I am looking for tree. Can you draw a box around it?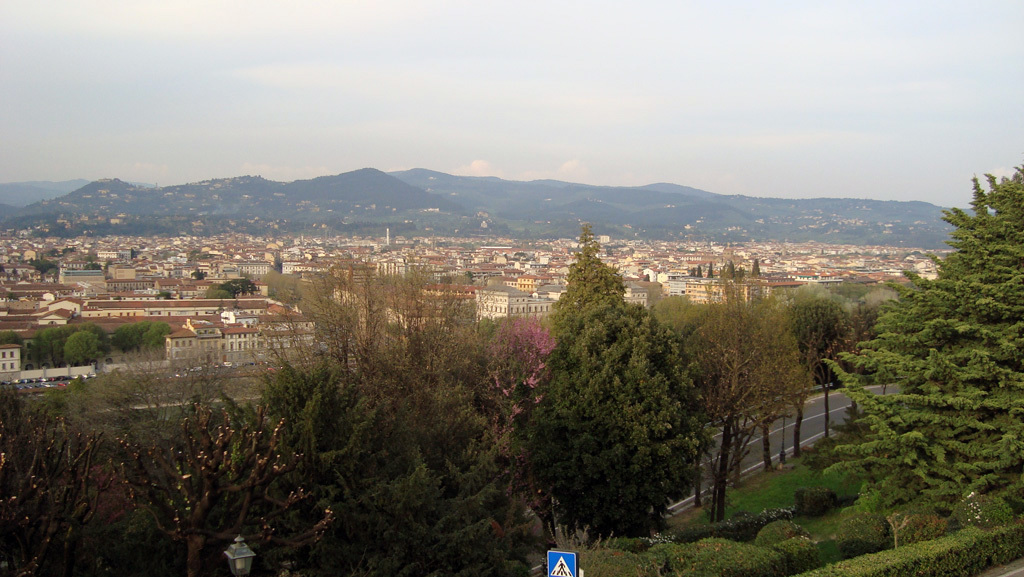
Sure, the bounding box is {"left": 245, "top": 333, "right": 534, "bottom": 576}.
